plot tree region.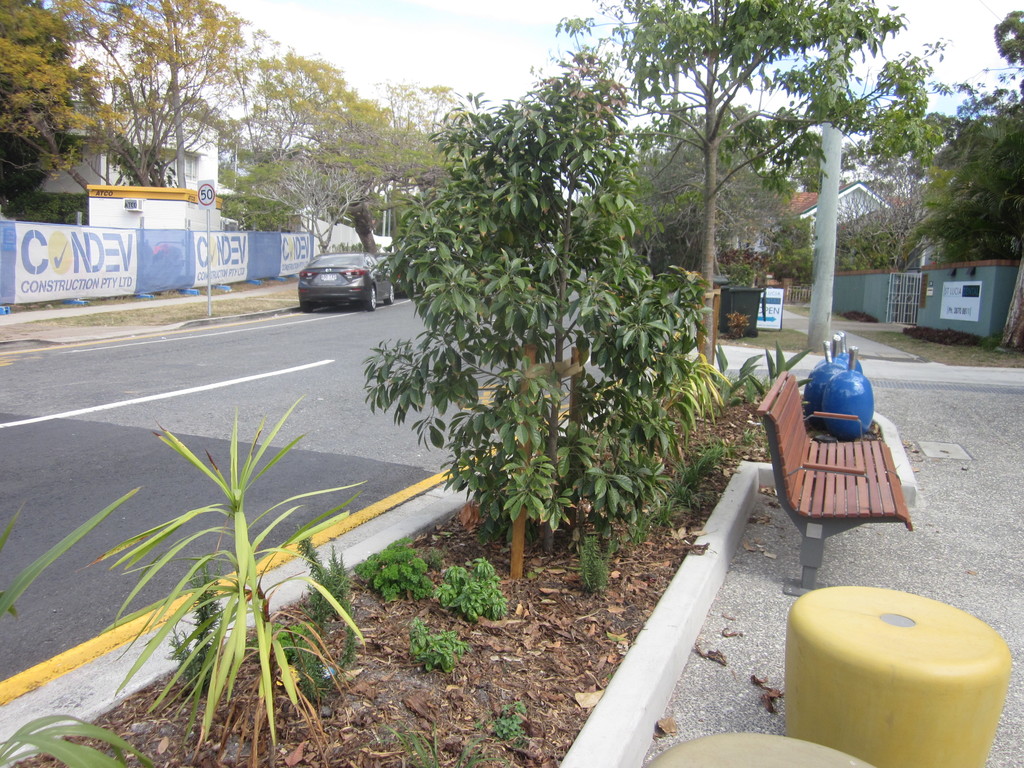
Plotted at 628, 114, 801, 287.
